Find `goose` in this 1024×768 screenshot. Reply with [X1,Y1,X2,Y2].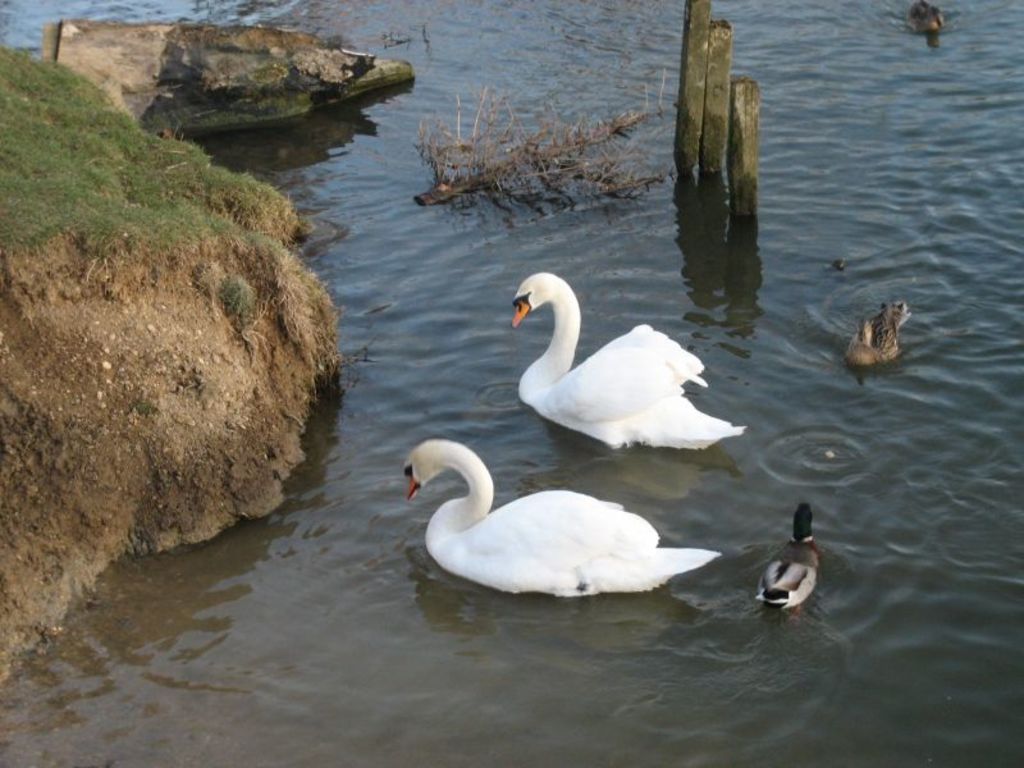
[842,305,913,364].
